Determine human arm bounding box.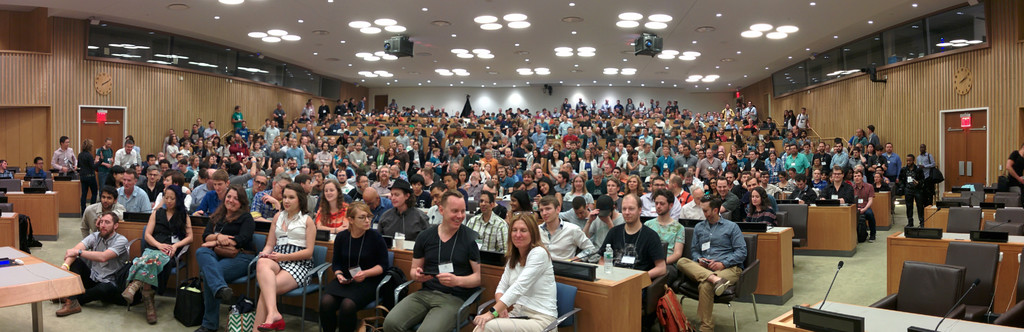
Determined: 198 190 212 216.
